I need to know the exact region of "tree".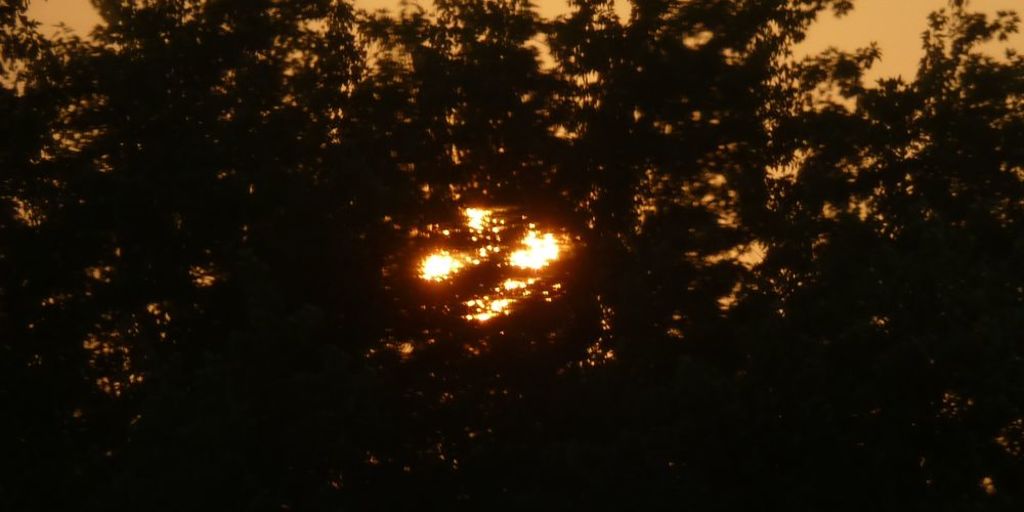
Region: {"x1": 2, "y1": 1, "x2": 1023, "y2": 511}.
